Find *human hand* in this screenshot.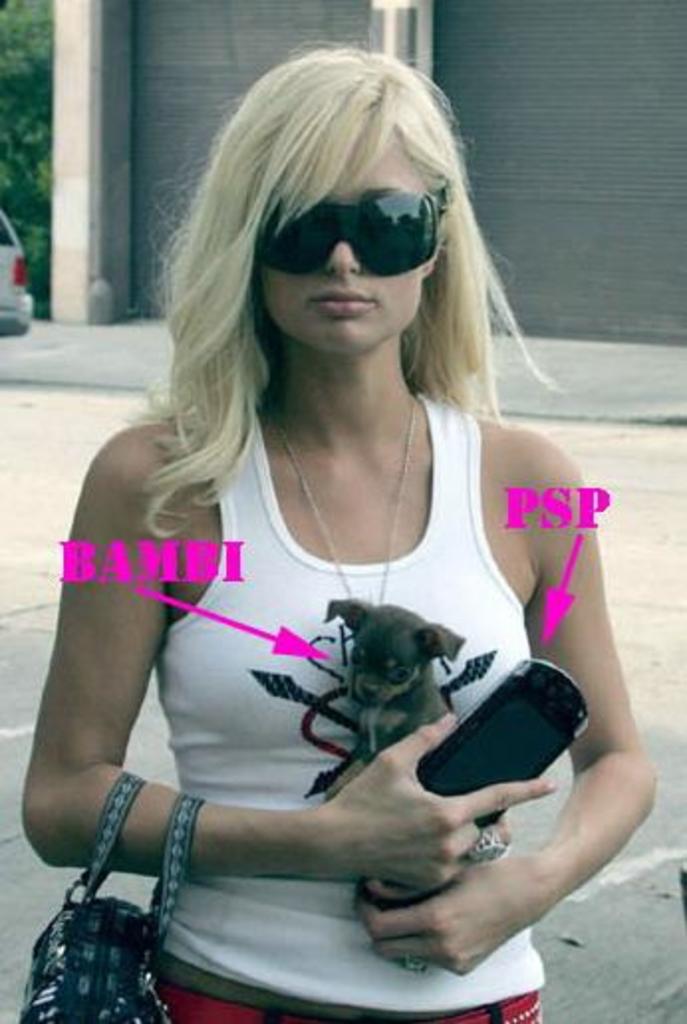
The bounding box for *human hand* is (345, 849, 556, 976).
